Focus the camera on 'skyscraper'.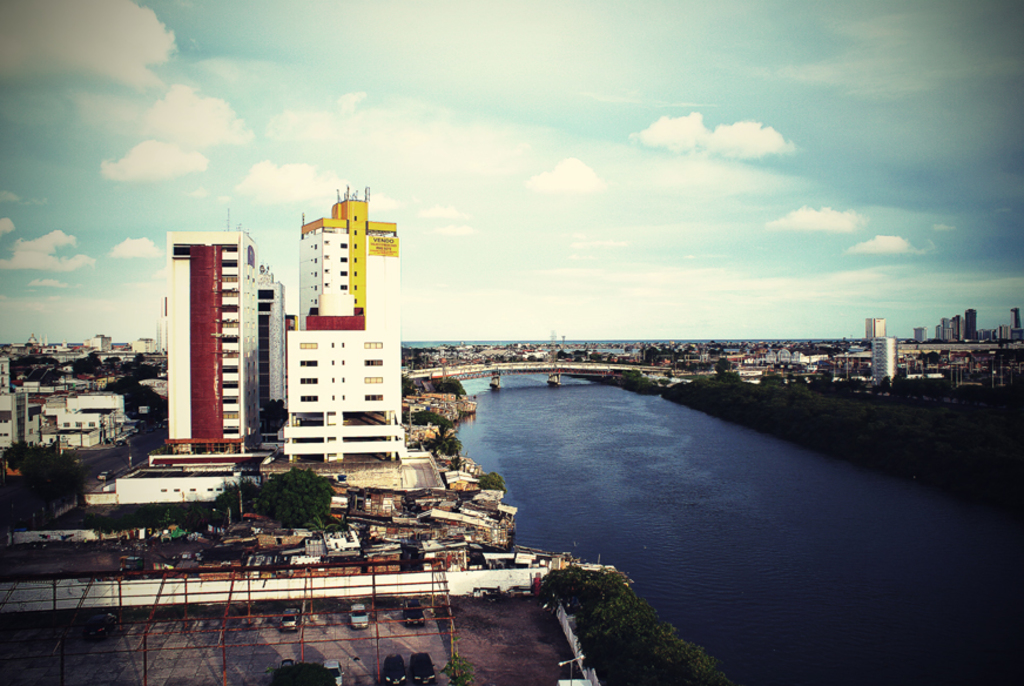
Focus region: 144:222:291:460.
